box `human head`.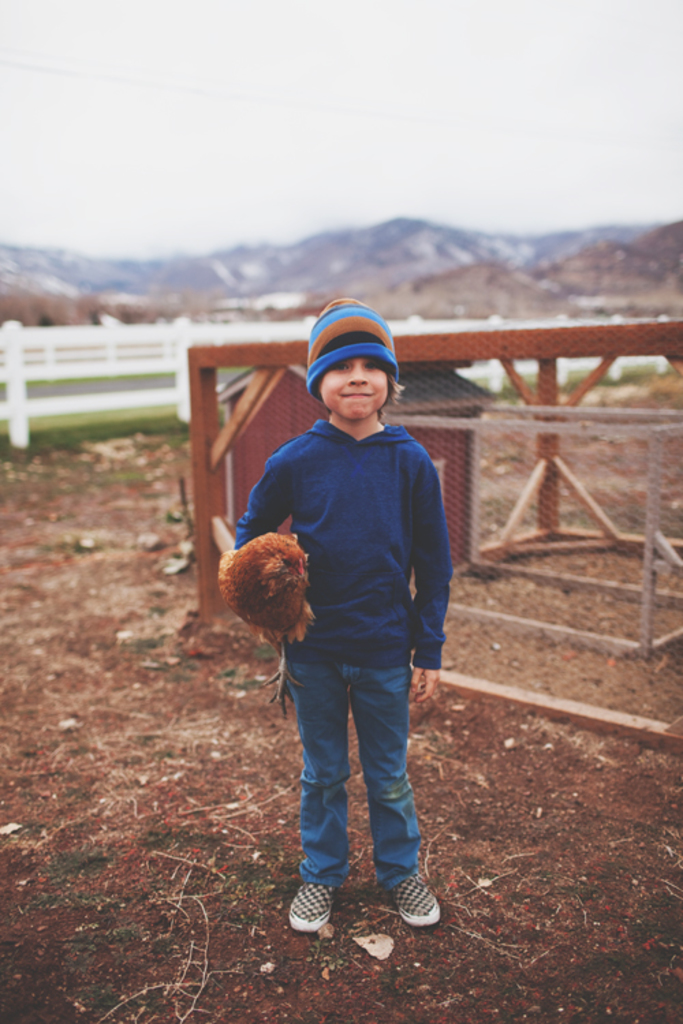
l=292, t=295, r=411, b=438.
